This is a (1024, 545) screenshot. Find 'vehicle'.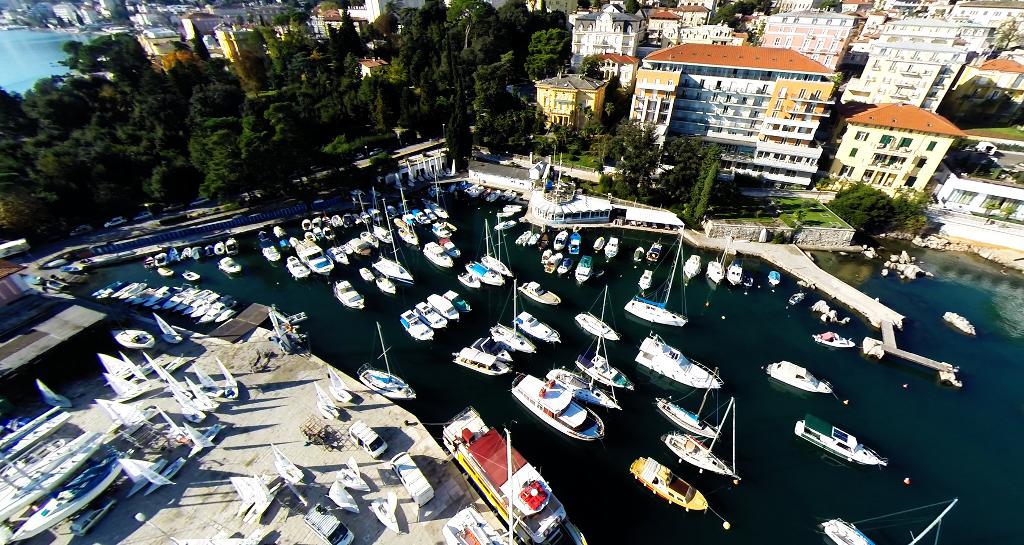
Bounding box: 399, 309, 437, 347.
